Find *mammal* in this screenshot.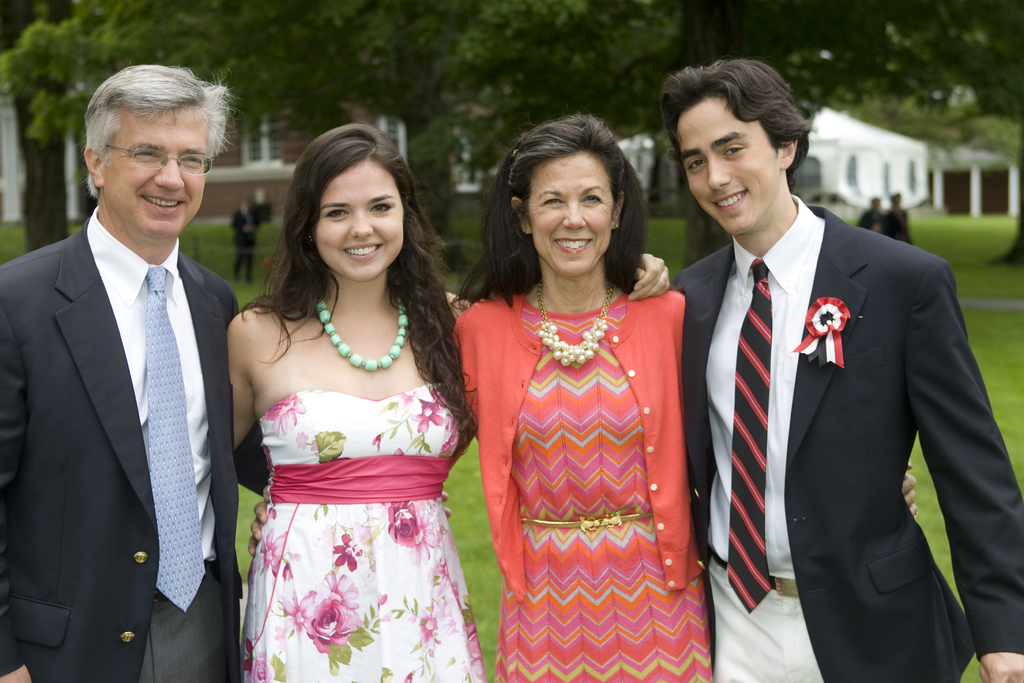
The bounding box for *mammal* is <bbox>860, 193, 886, 234</bbox>.
